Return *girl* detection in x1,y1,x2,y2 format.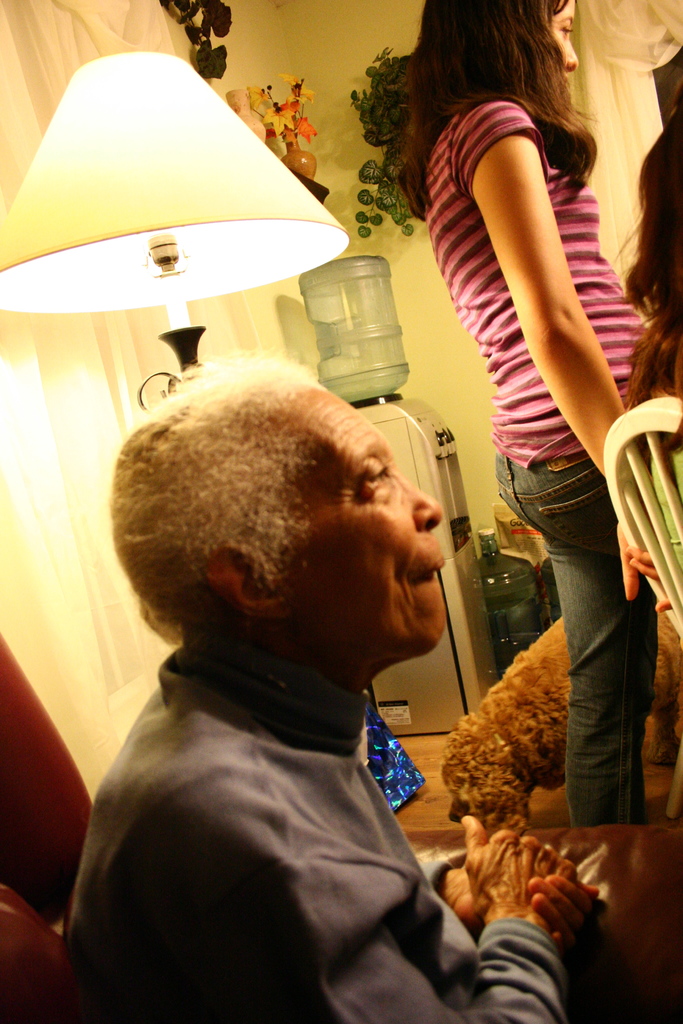
621,46,682,522.
